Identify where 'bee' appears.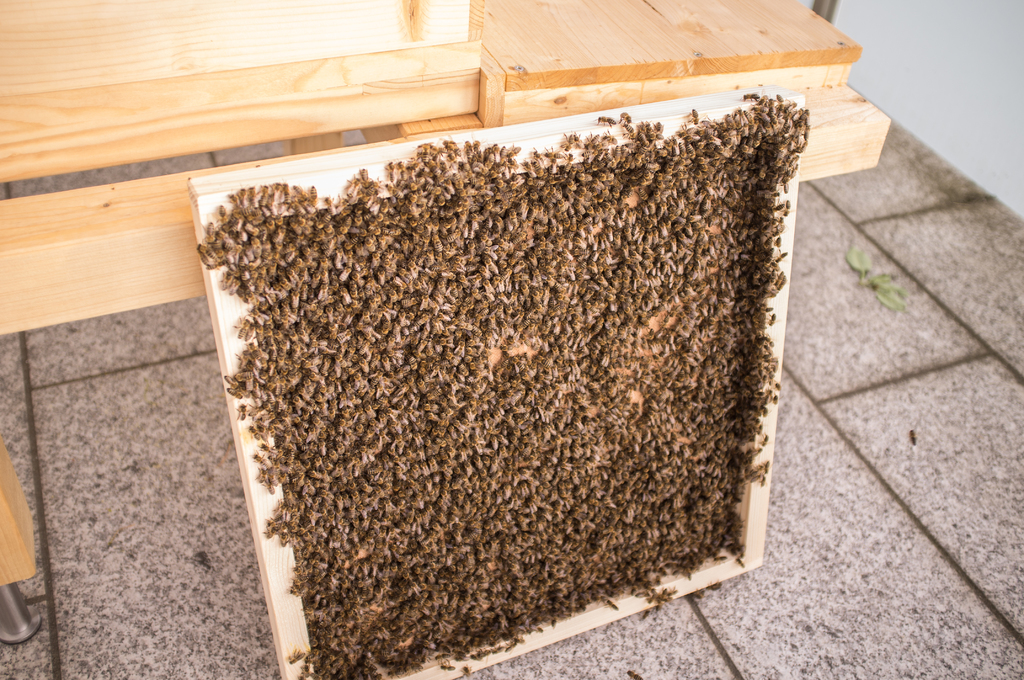
Appears at l=362, t=180, r=377, b=198.
